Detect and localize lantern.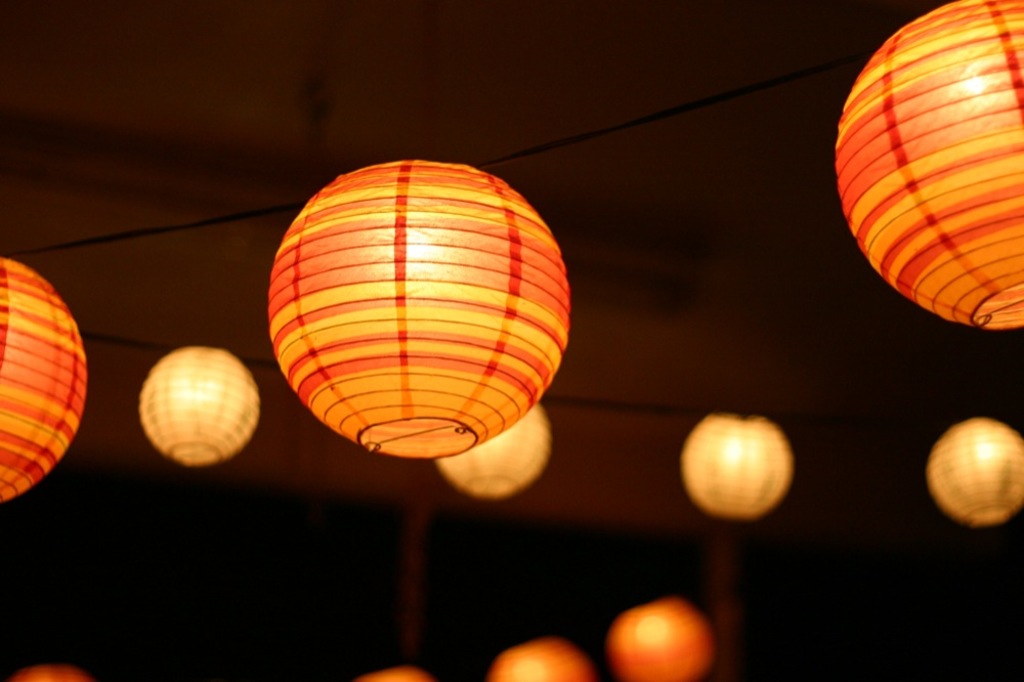
Localized at l=141, t=342, r=260, b=462.
